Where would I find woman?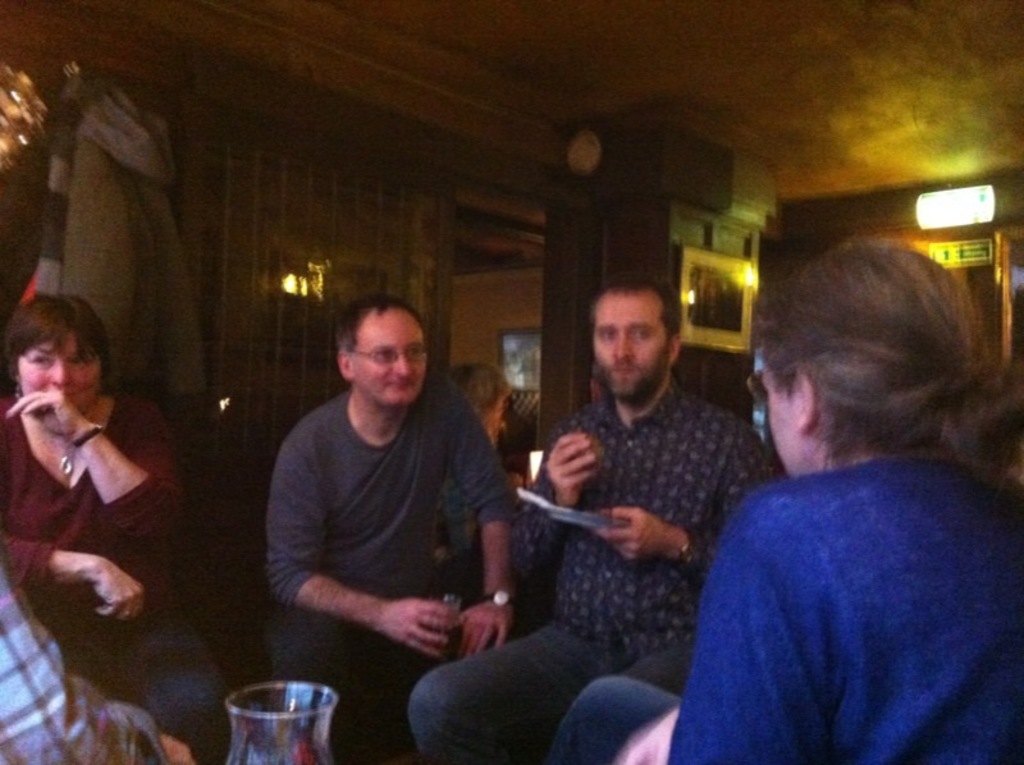
At l=662, t=226, r=1023, b=764.
